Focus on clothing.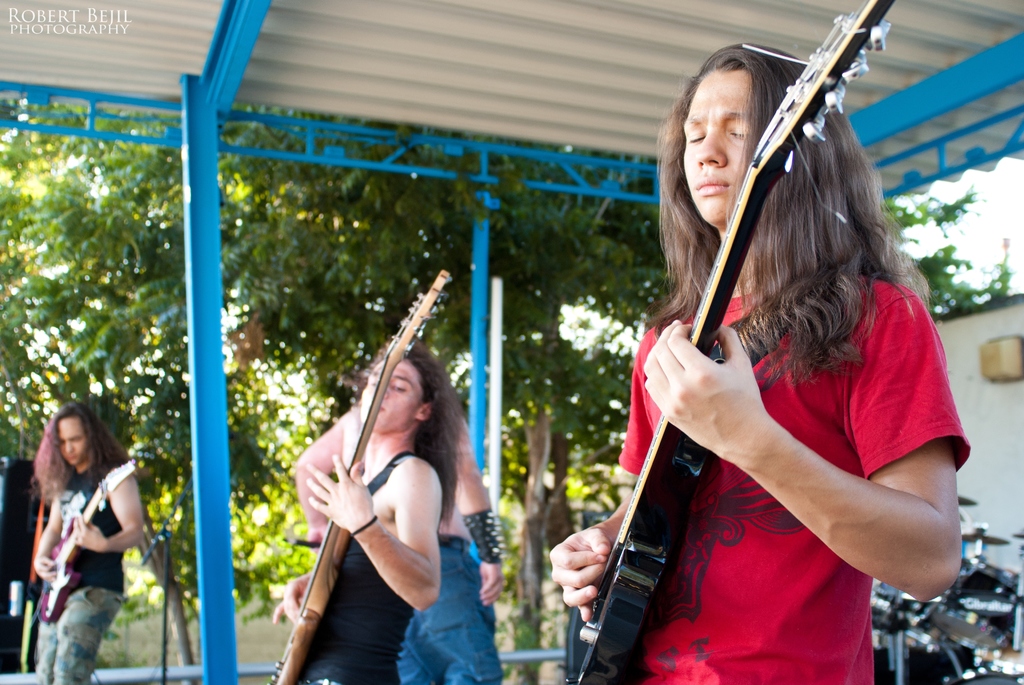
Focused at (left=295, top=452, right=444, bottom=684).
